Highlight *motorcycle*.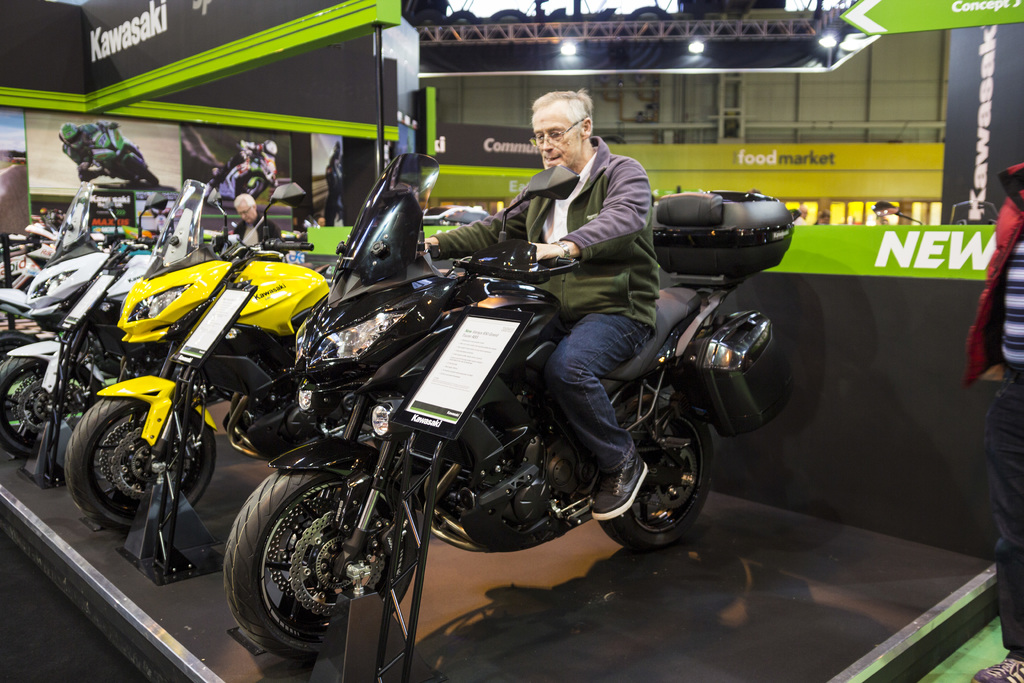
Highlighted region: {"left": 63, "top": 175, "right": 332, "bottom": 534}.
